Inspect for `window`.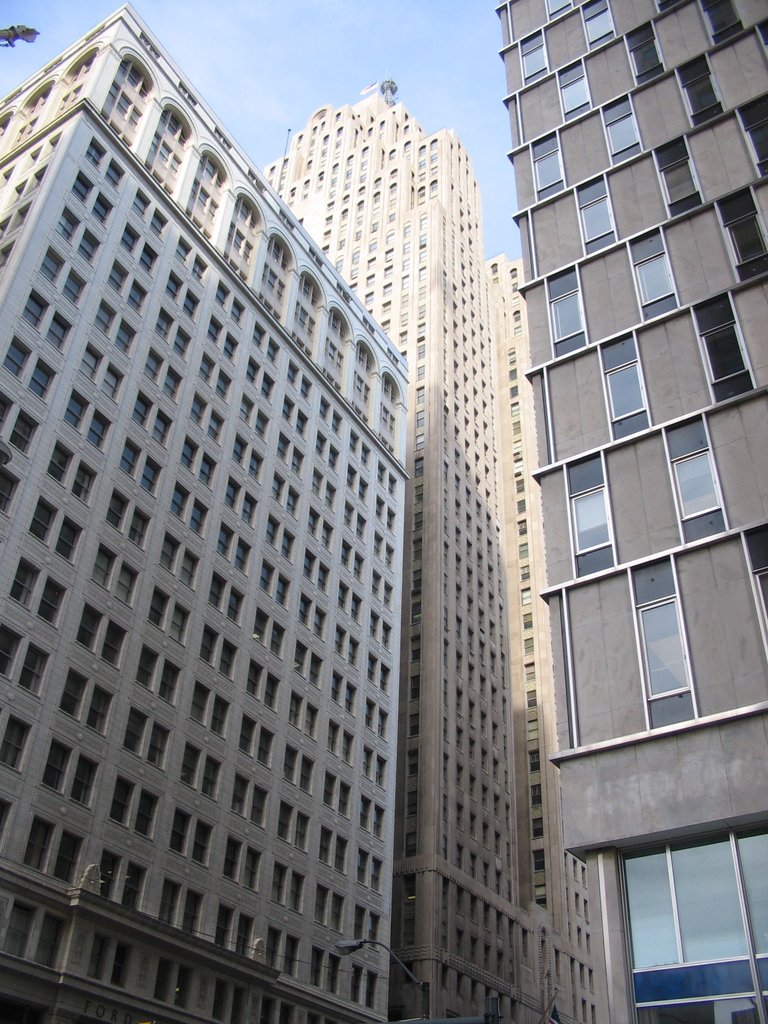
Inspection: bbox=[291, 260, 329, 367].
